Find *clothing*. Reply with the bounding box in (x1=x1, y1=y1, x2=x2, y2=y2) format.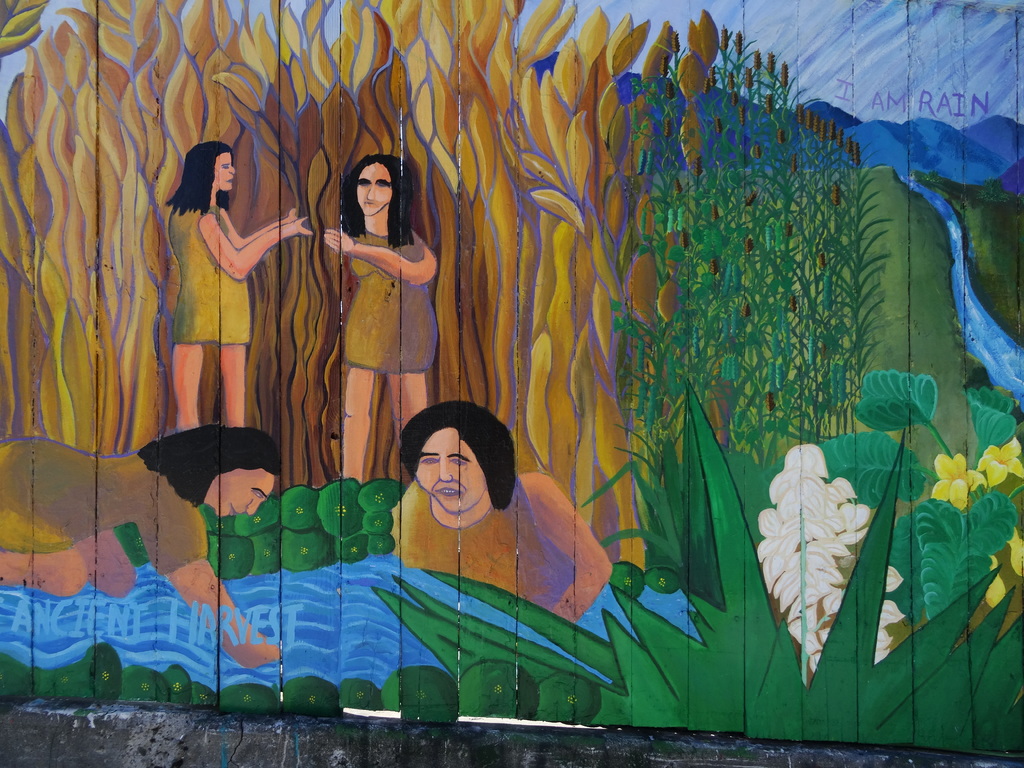
(x1=319, y1=188, x2=431, y2=394).
